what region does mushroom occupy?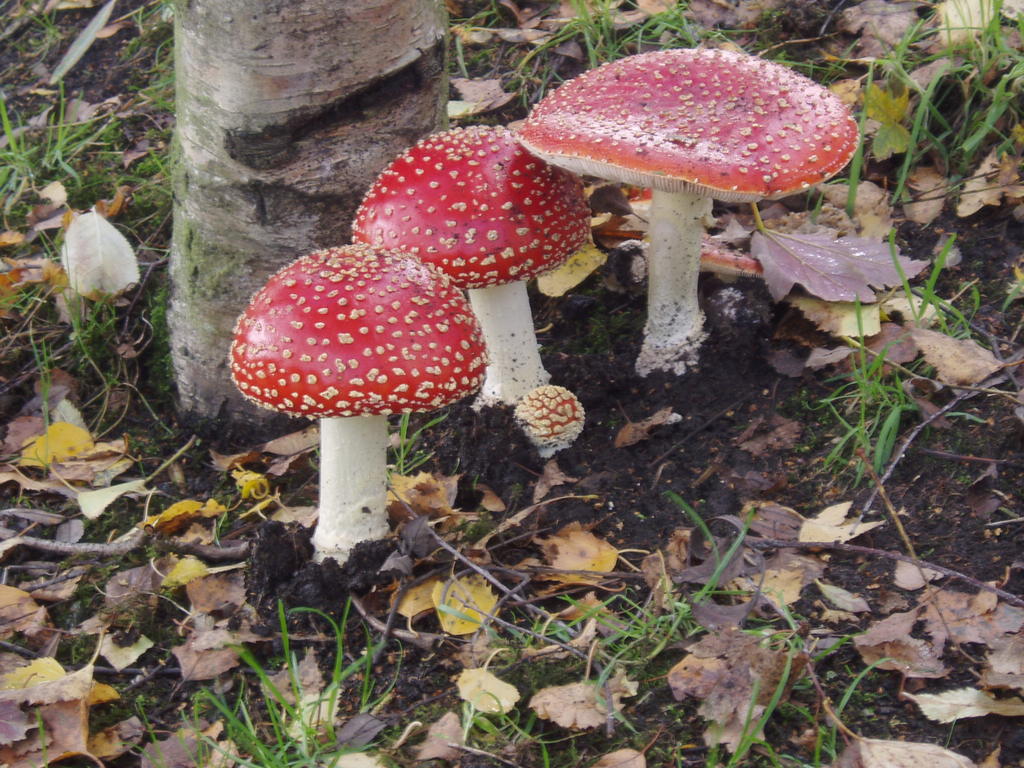
(left=230, top=242, right=485, bottom=564).
